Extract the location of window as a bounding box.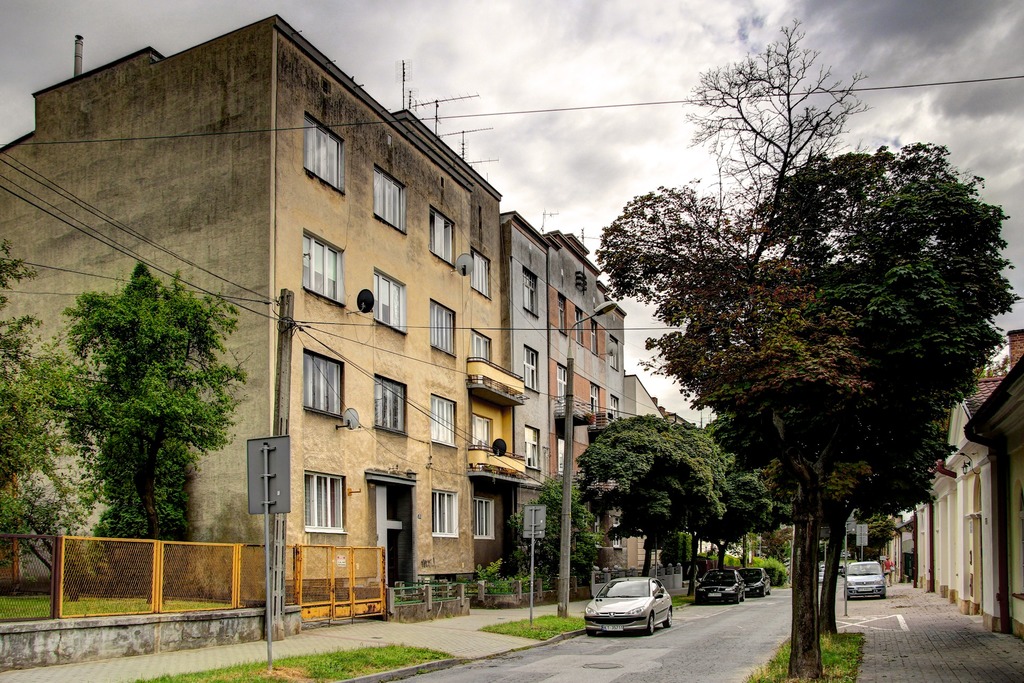
373, 370, 406, 438.
